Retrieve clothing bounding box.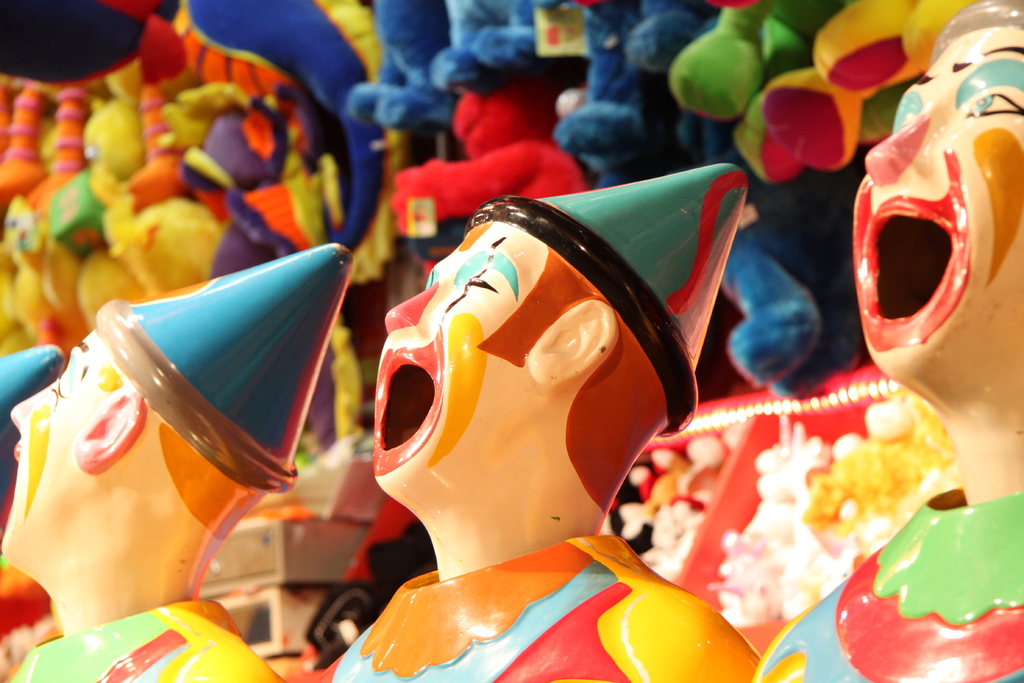
Bounding box: region(6, 598, 286, 682).
